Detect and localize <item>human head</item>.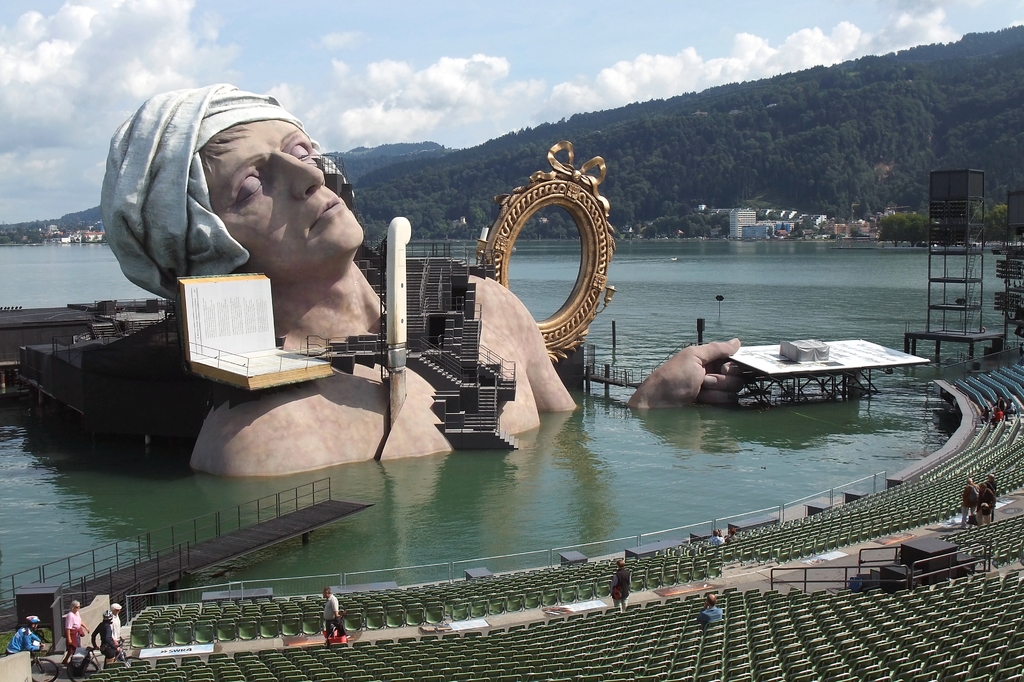
Localized at bbox(90, 85, 367, 306).
